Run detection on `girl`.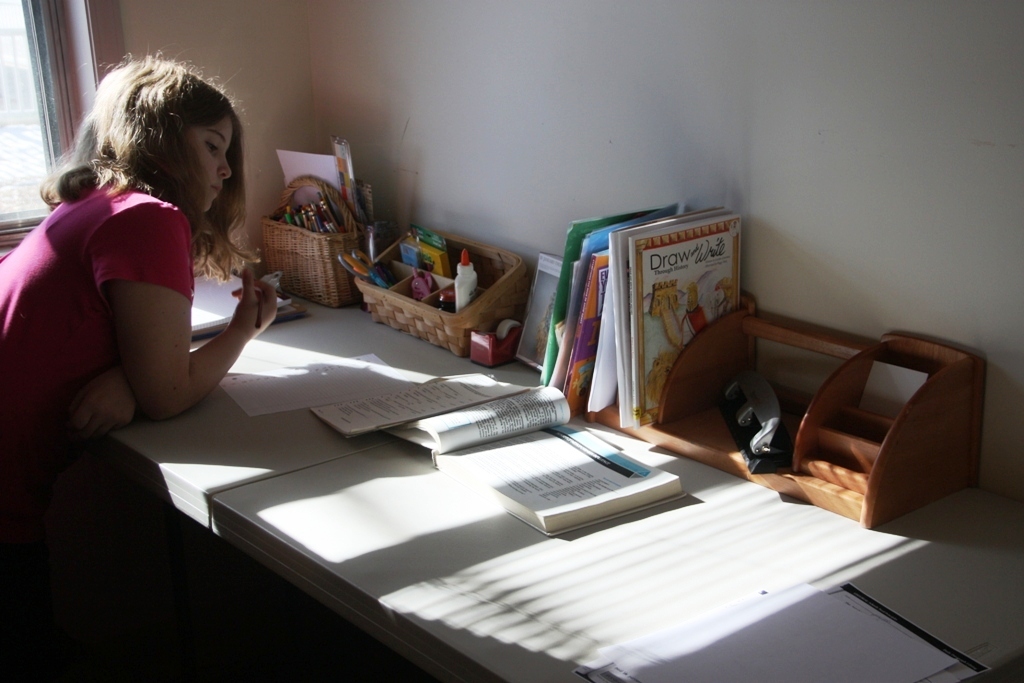
Result: BBox(0, 50, 285, 657).
